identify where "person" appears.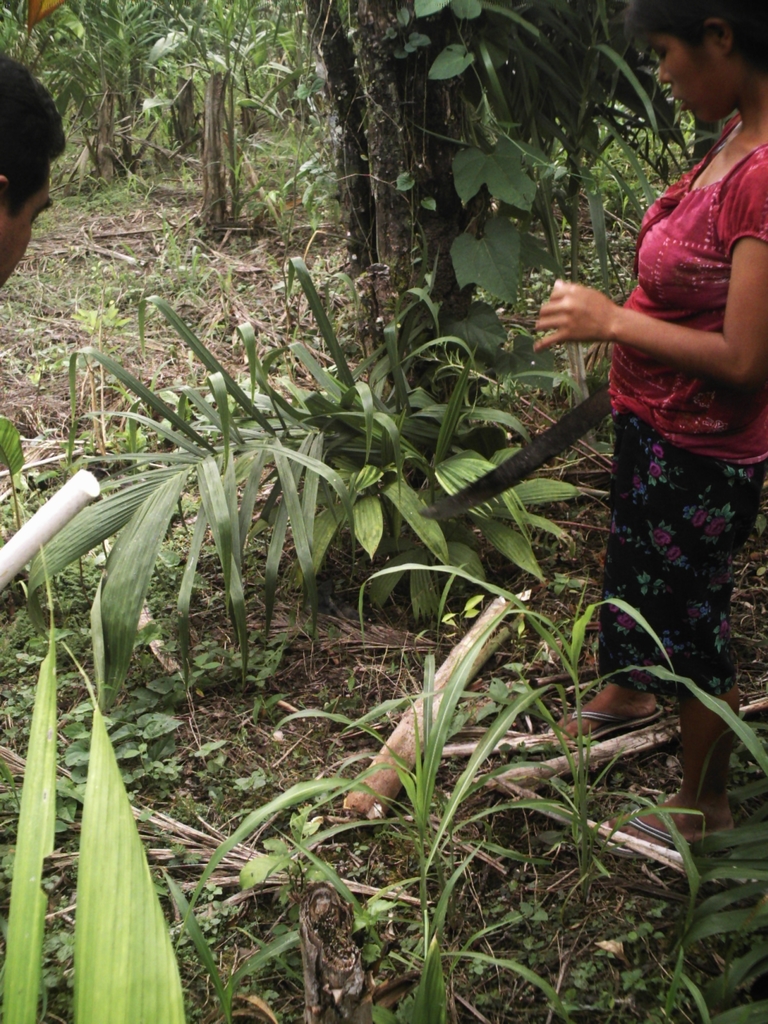
Appears at x1=0 y1=46 x2=65 y2=296.
